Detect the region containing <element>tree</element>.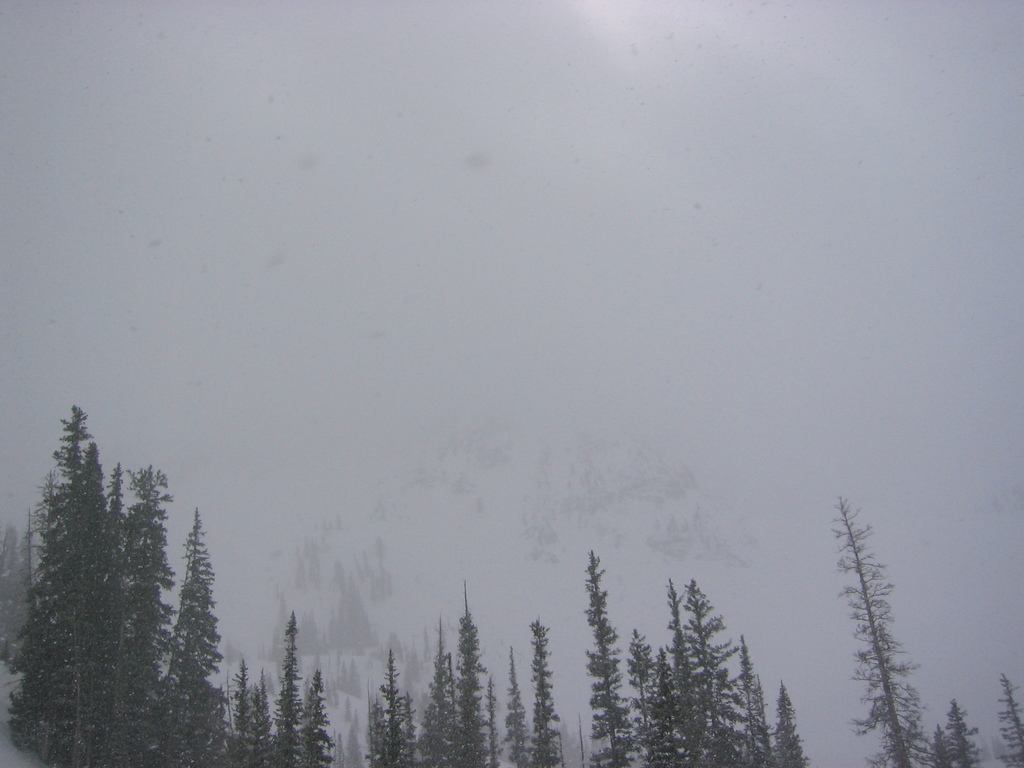
Rect(246, 669, 272, 767).
